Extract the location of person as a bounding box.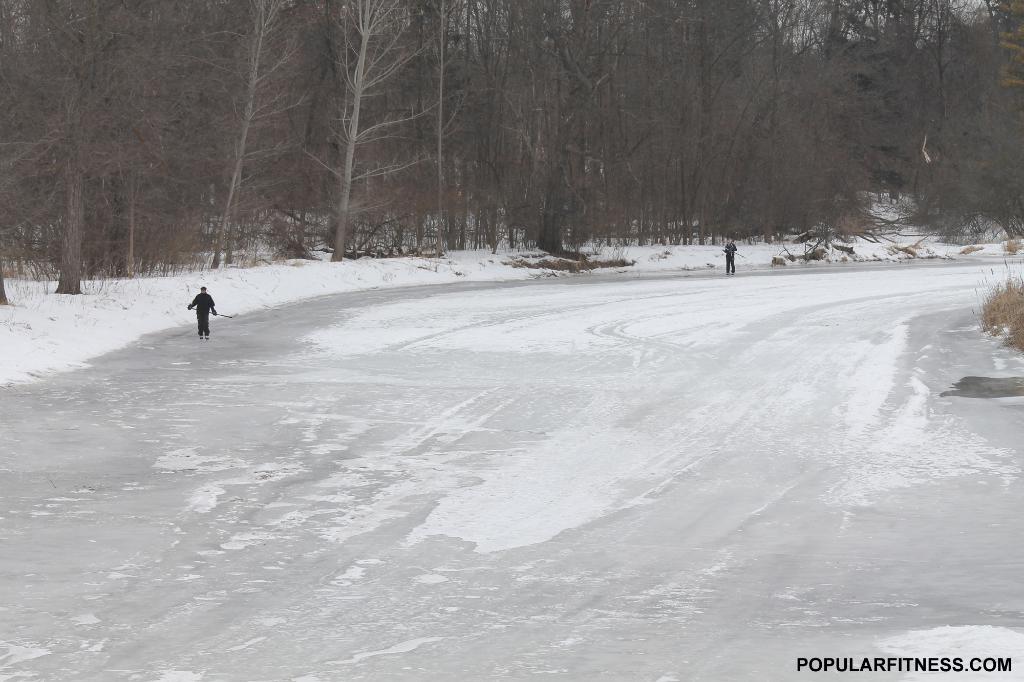
{"left": 186, "top": 287, "right": 217, "bottom": 341}.
